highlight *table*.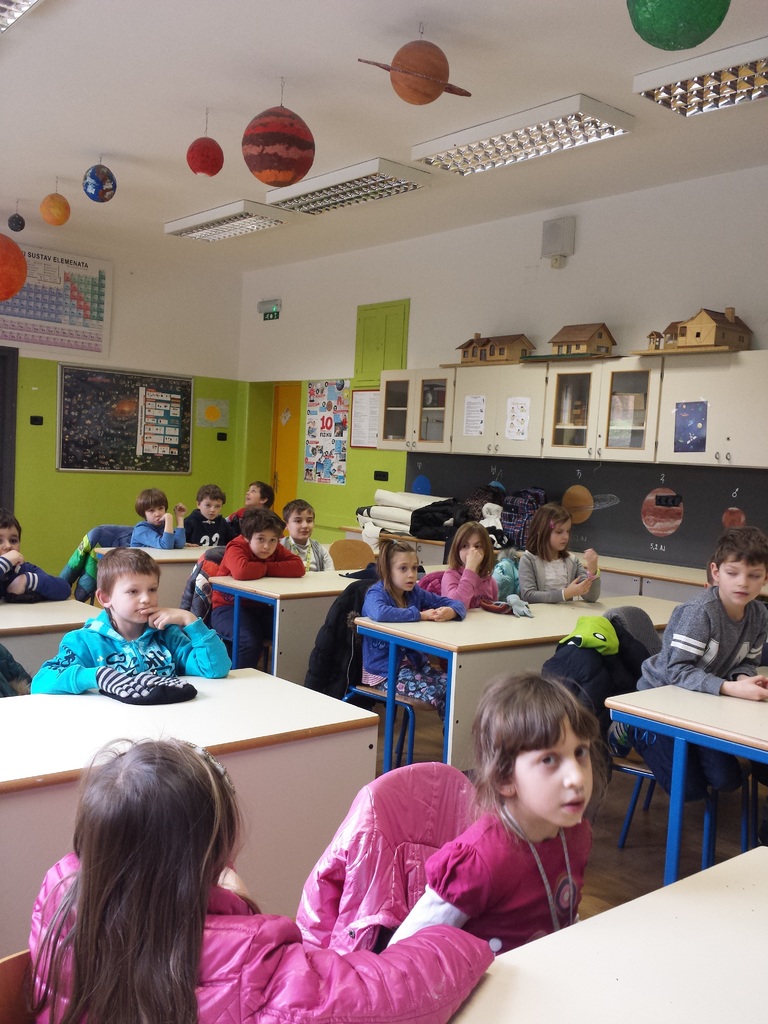
Highlighted region: l=350, t=595, r=691, b=776.
